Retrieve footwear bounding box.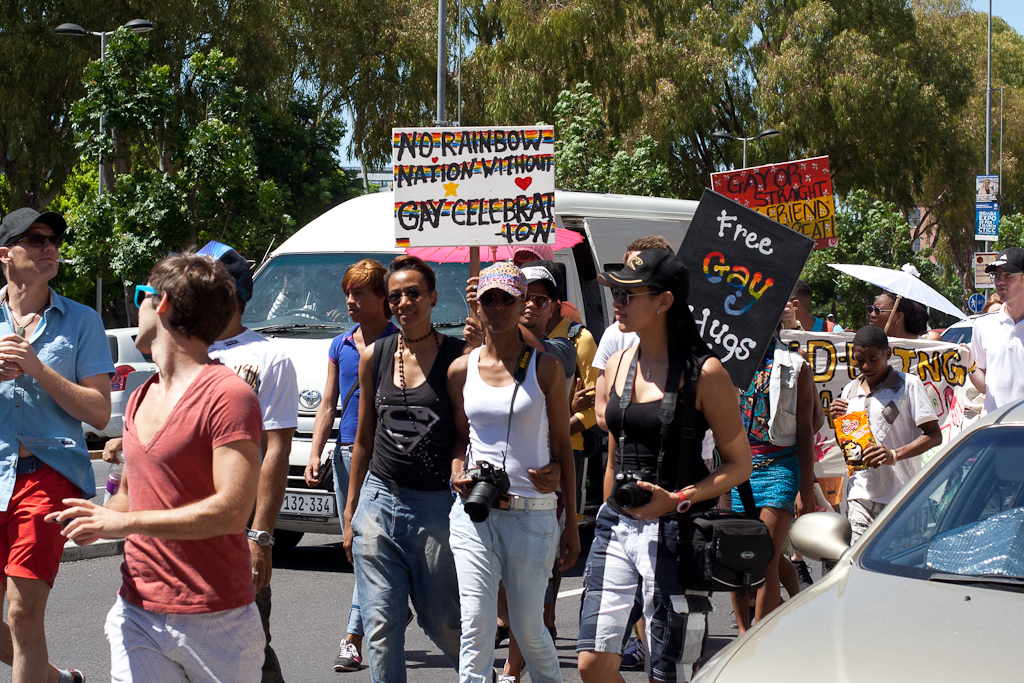
Bounding box: [66,665,92,682].
